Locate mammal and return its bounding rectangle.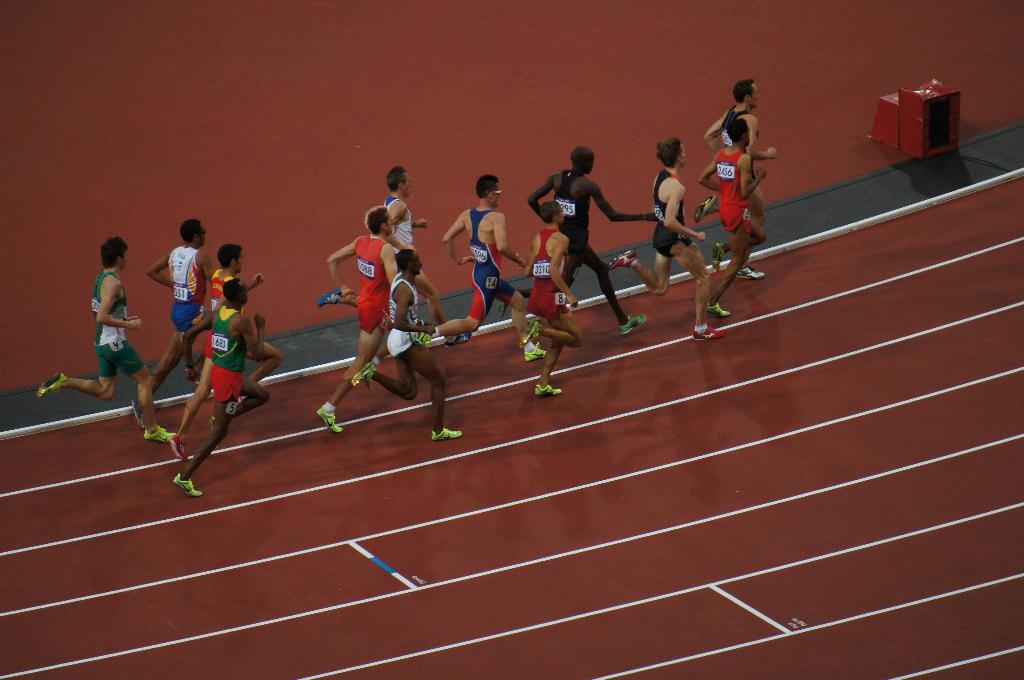
detection(355, 239, 456, 437).
